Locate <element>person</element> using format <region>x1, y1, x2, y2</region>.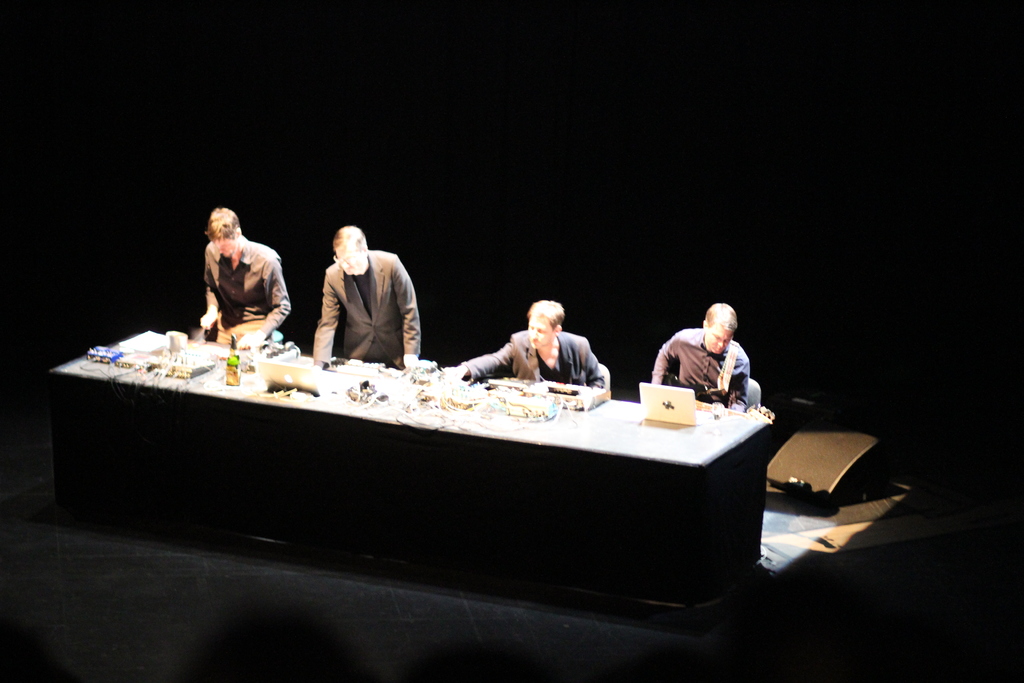
<region>198, 206, 292, 350</region>.
